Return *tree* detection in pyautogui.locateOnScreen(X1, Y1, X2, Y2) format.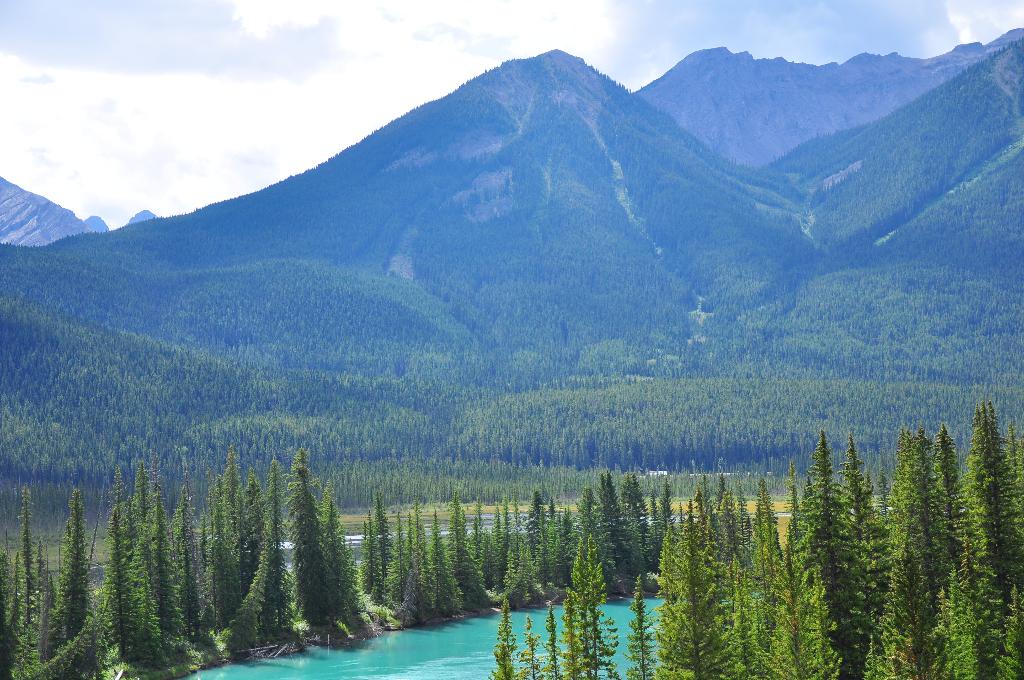
pyautogui.locateOnScreen(364, 497, 392, 604).
